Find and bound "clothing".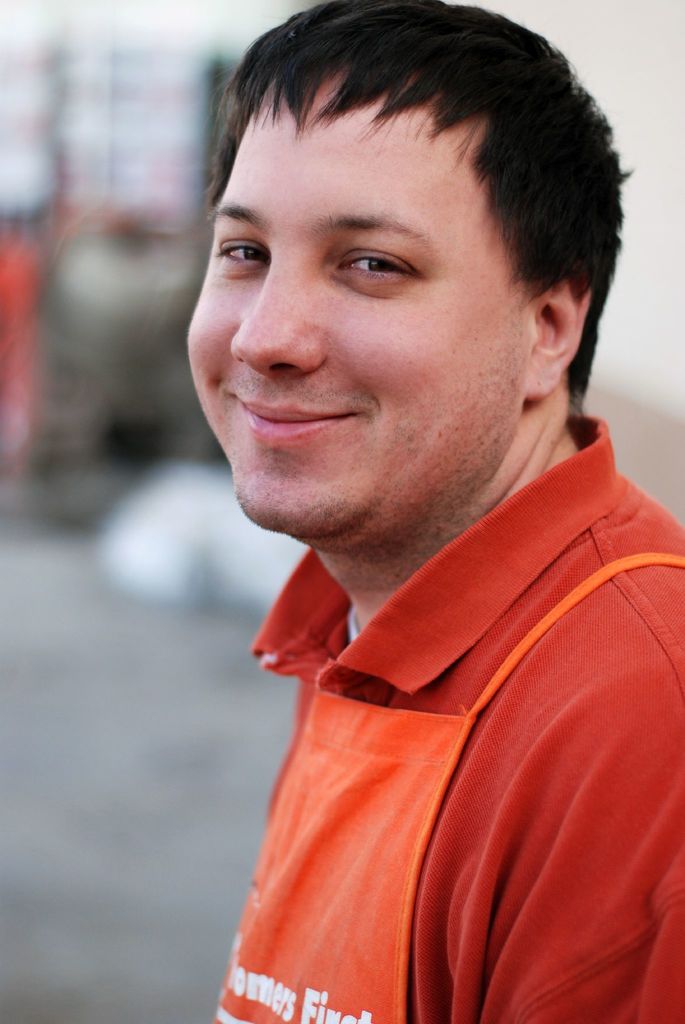
Bound: left=209, top=382, right=673, bottom=1023.
